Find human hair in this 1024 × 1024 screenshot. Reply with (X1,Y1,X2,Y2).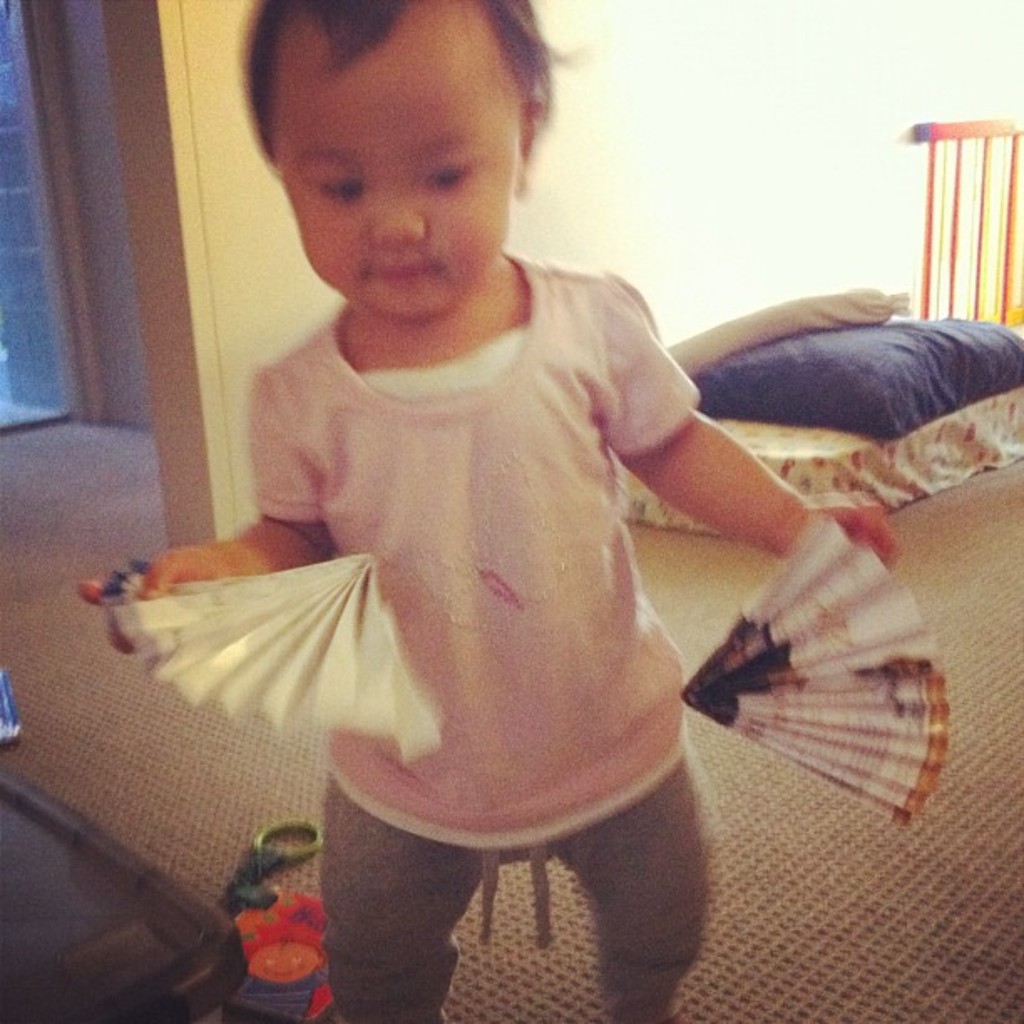
(241,0,581,147).
